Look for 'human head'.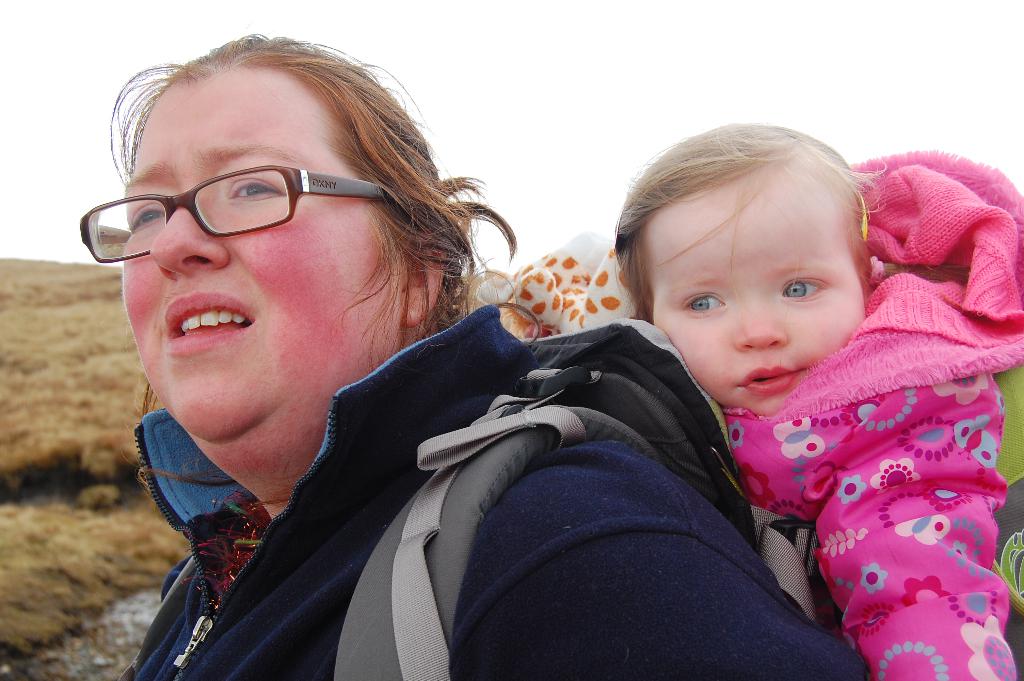
Found: BBox(77, 26, 544, 500).
